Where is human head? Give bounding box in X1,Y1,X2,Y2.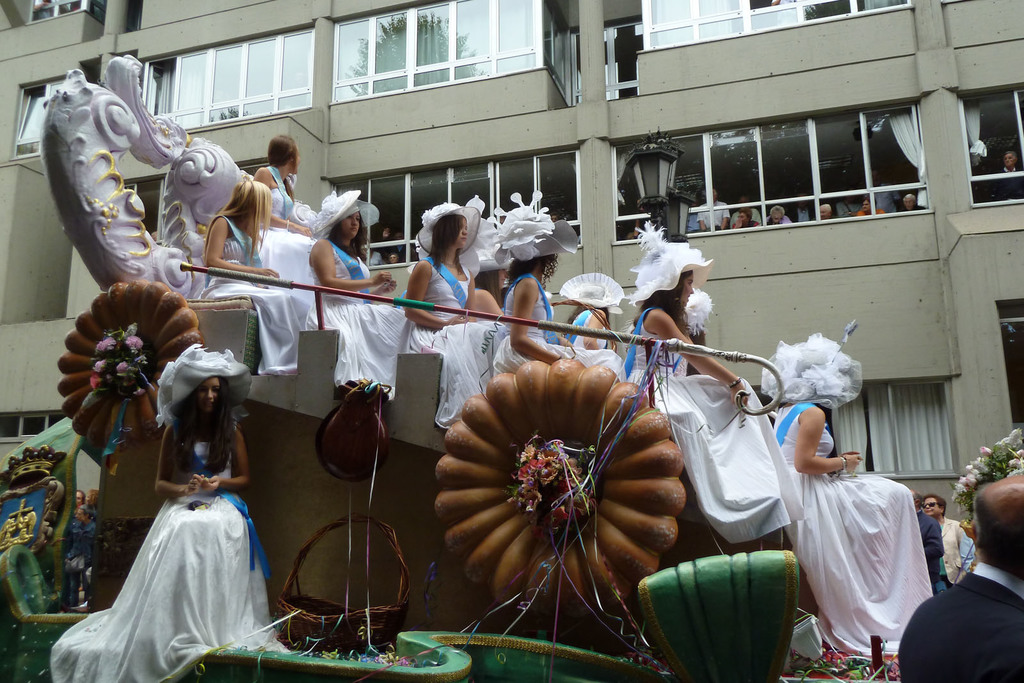
678,289,712,349.
